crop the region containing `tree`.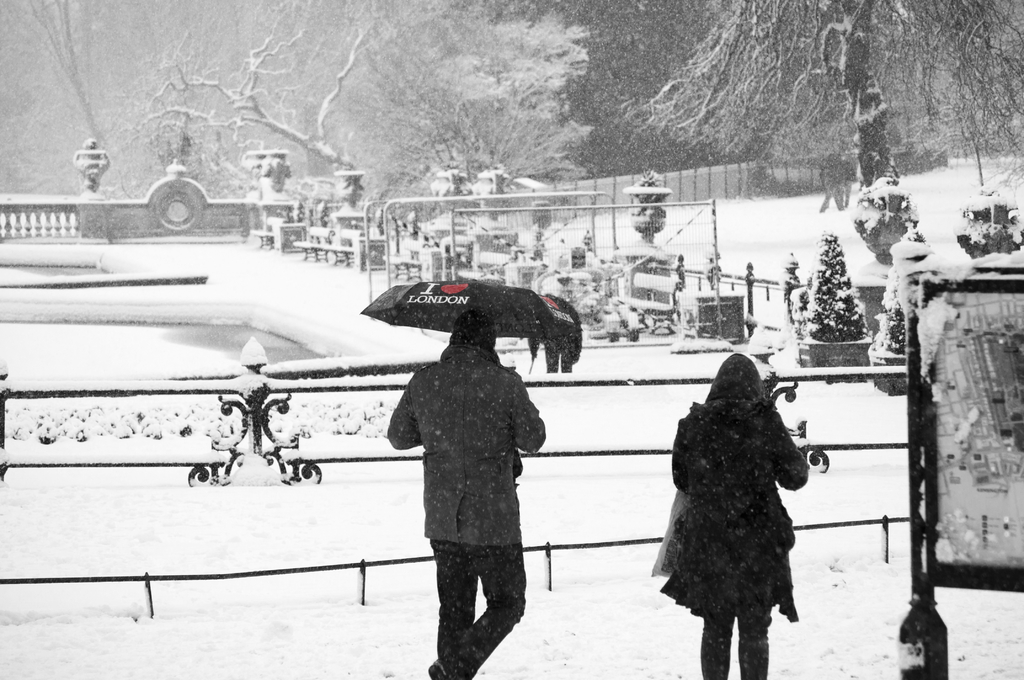
Crop region: (x1=870, y1=223, x2=941, y2=353).
